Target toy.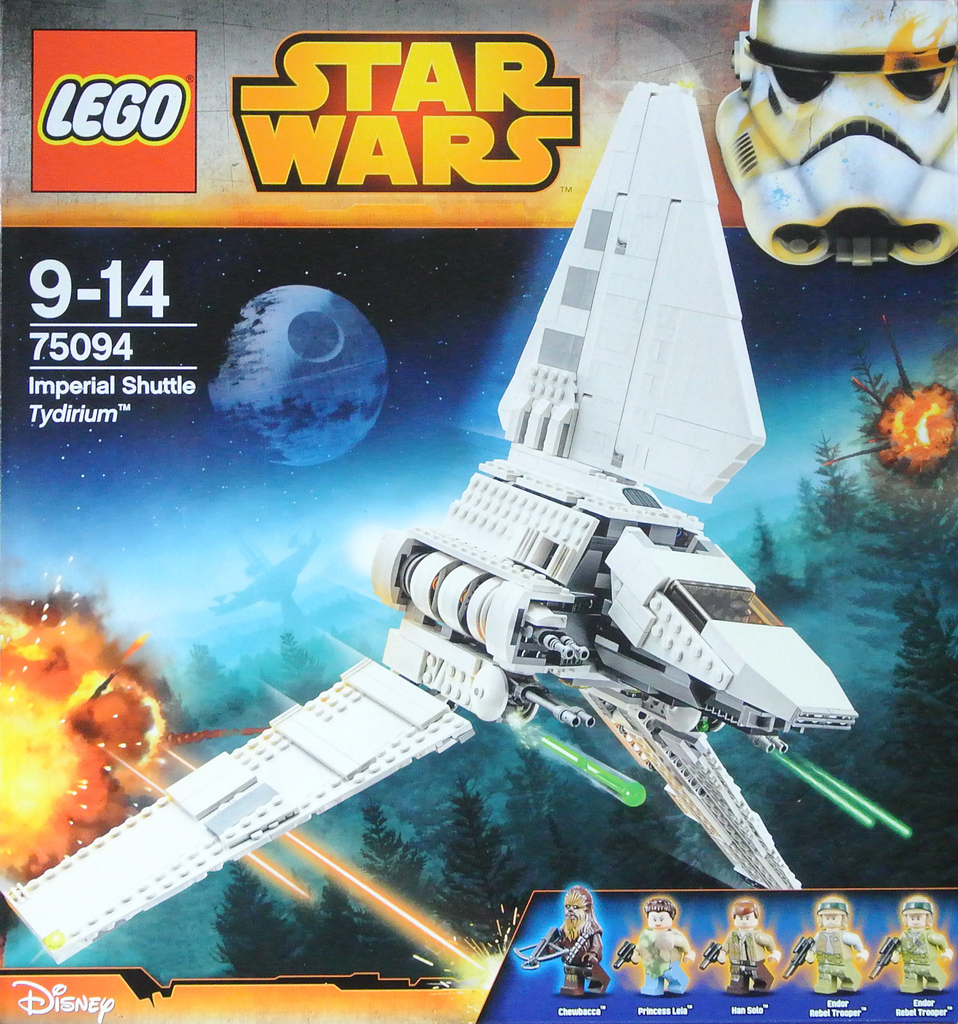
Target region: 1:73:860:974.
